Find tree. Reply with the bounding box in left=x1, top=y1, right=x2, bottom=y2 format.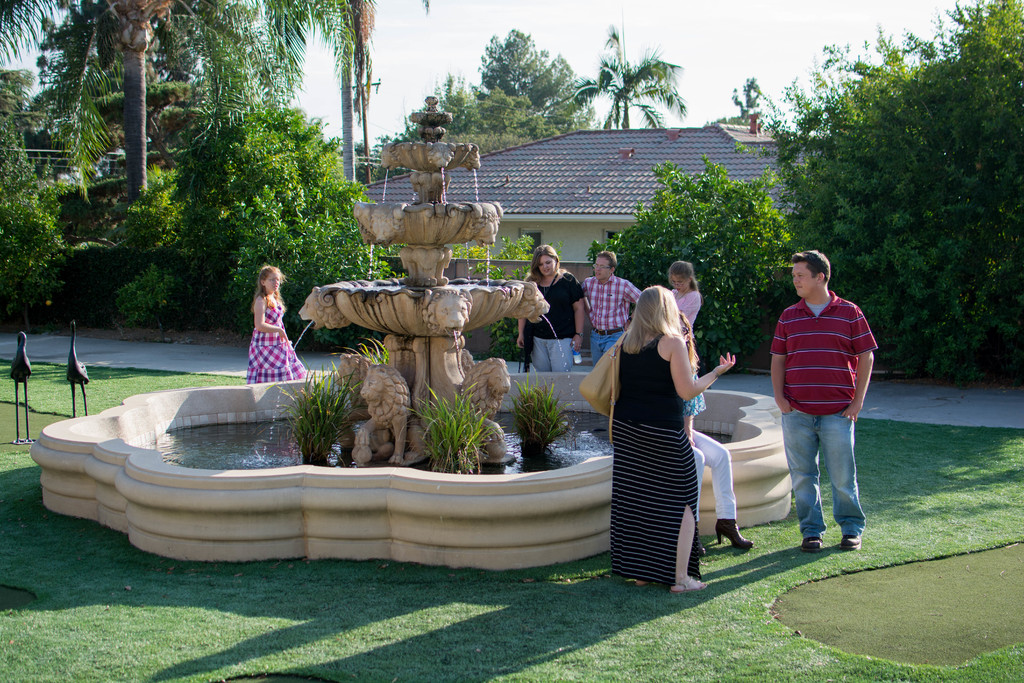
left=581, top=158, right=797, bottom=371.
